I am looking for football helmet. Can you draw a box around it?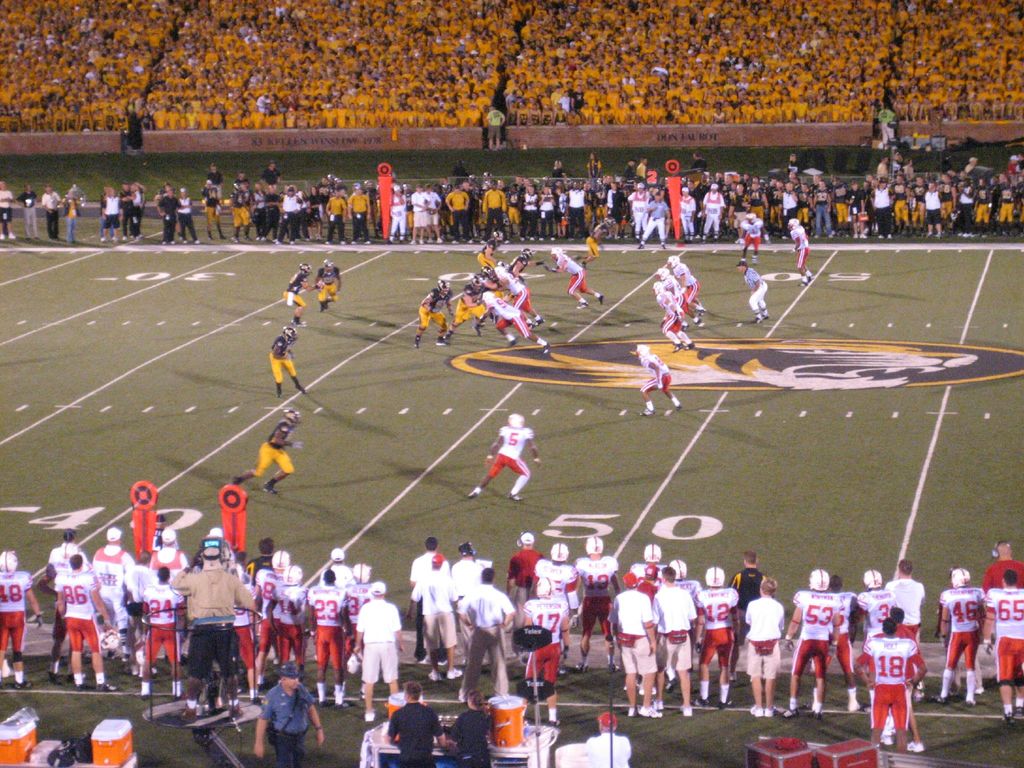
Sure, the bounding box is <box>549,246,563,260</box>.
